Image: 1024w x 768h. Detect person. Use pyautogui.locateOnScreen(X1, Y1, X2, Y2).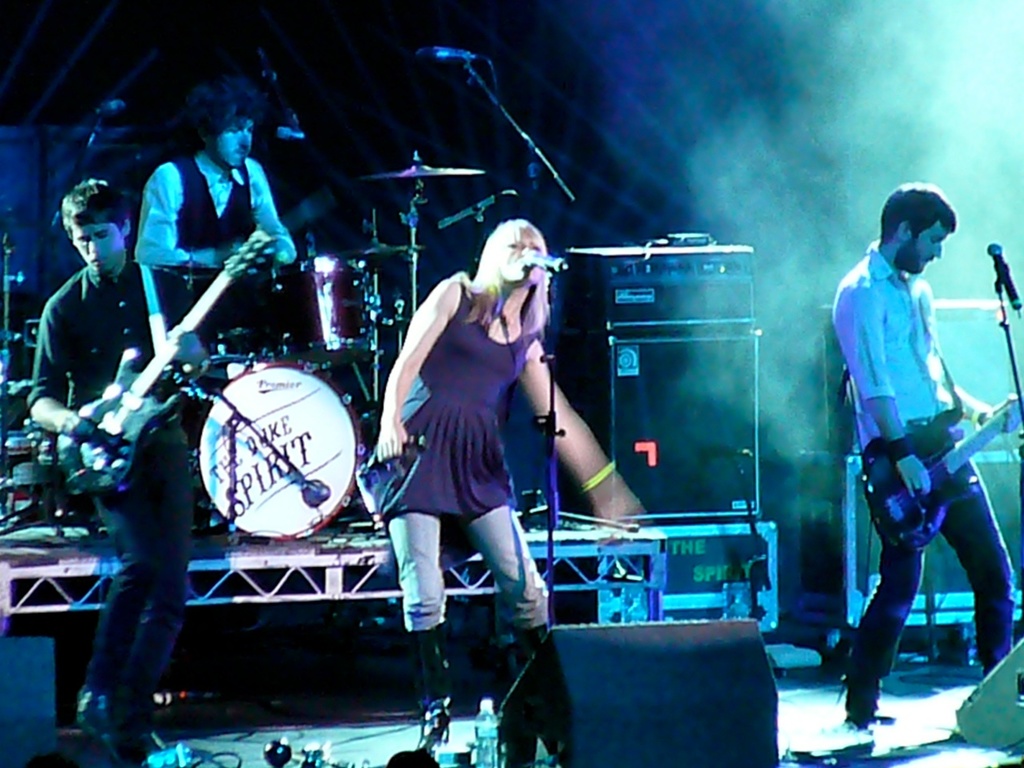
pyautogui.locateOnScreen(22, 180, 219, 767).
